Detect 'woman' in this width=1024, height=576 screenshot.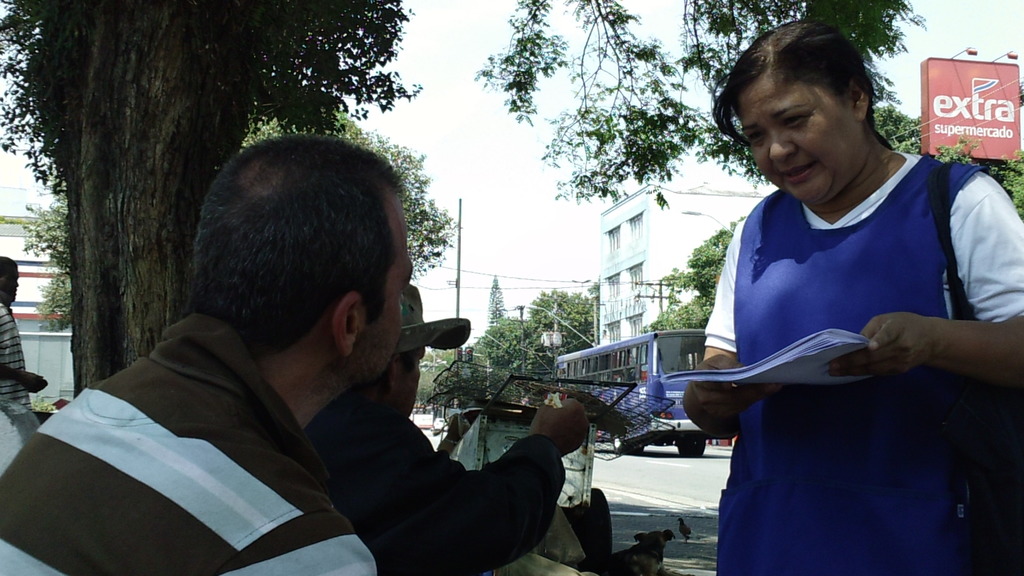
Detection: {"x1": 682, "y1": 17, "x2": 1023, "y2": 575}.
